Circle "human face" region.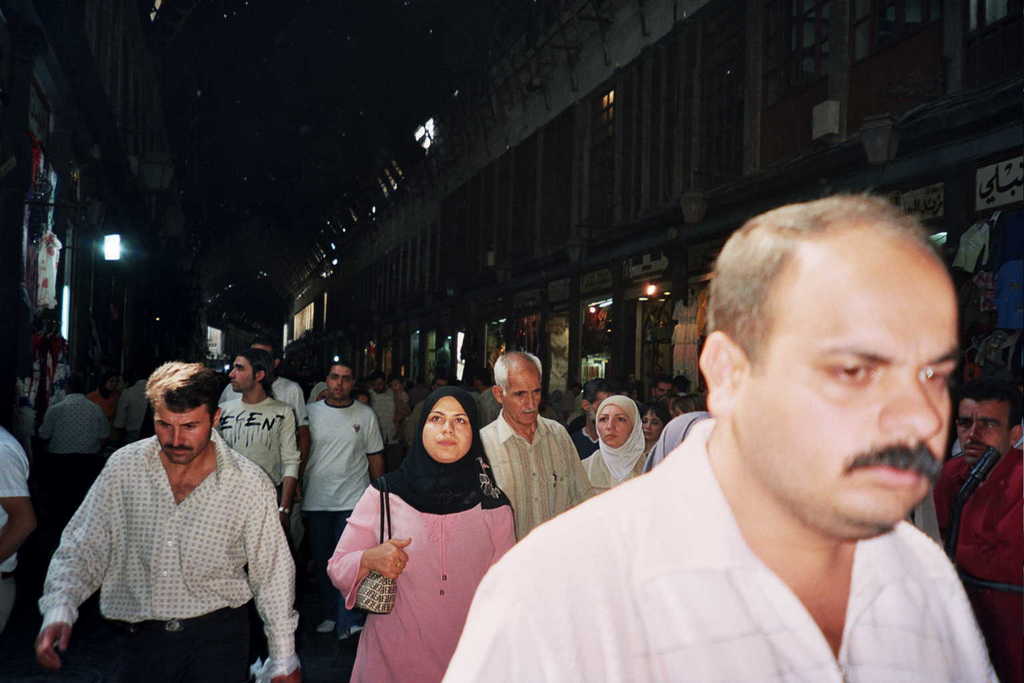
Region: 641 414 662 441.
